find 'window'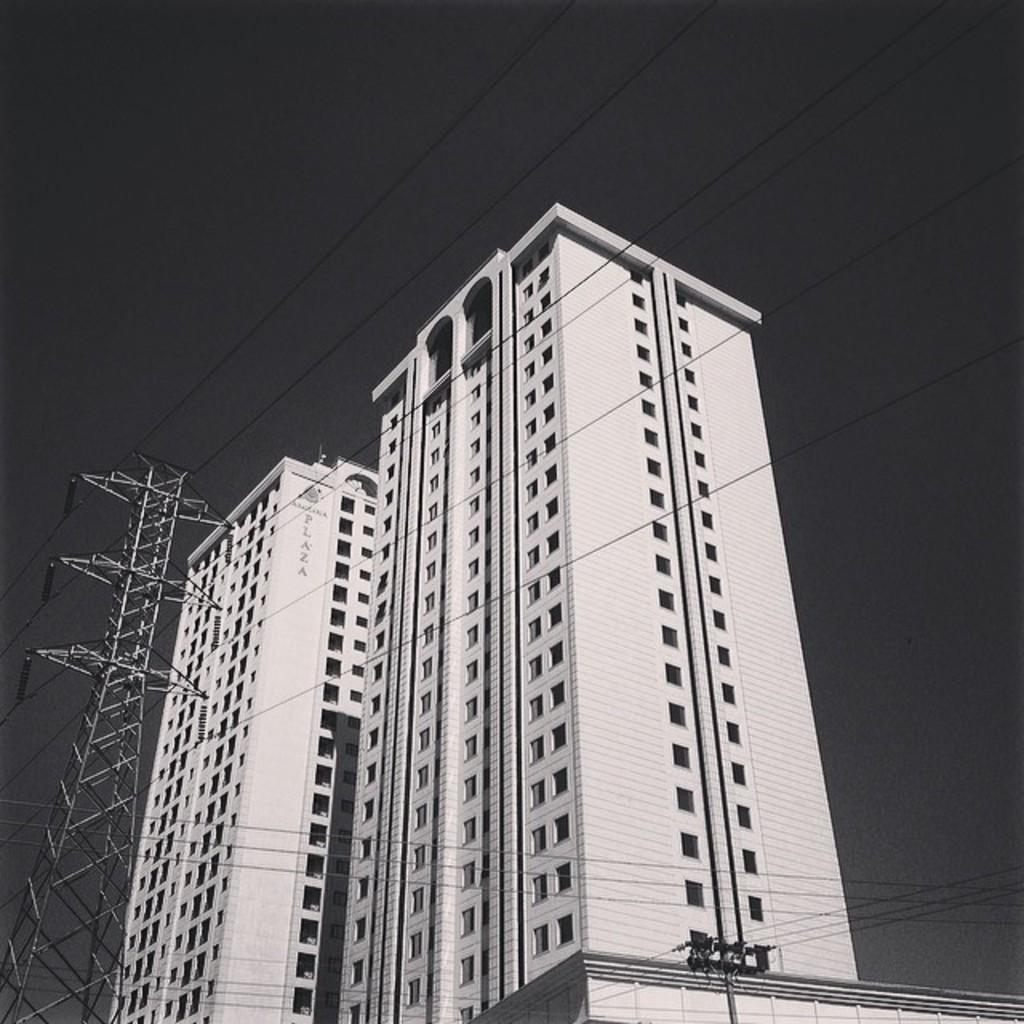
left=386, top=466, right=394, bottom=478
